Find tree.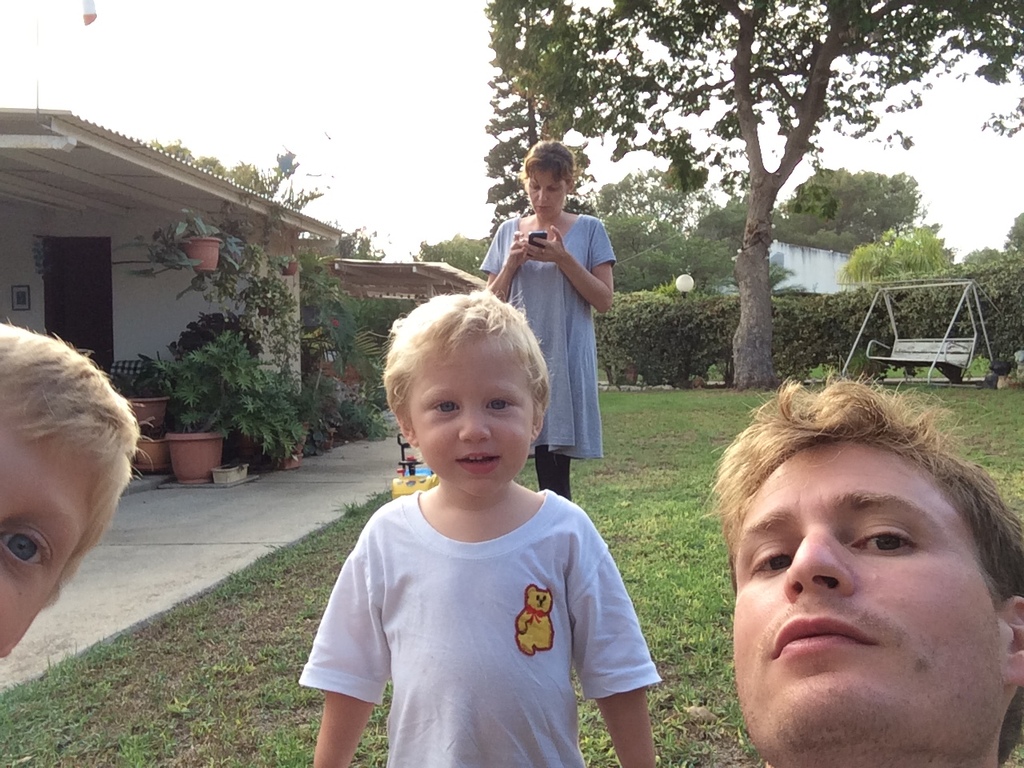
bbox=(775, 165, 839, 211).
